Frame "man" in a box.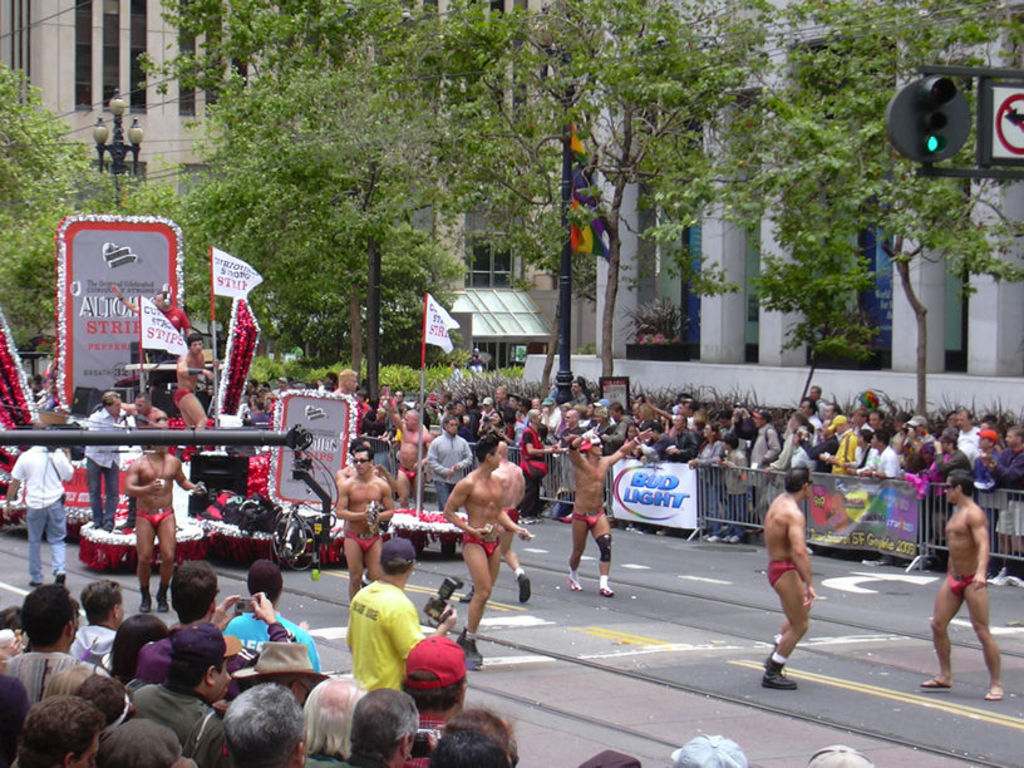
Rect(0, 694, 103, 767).
